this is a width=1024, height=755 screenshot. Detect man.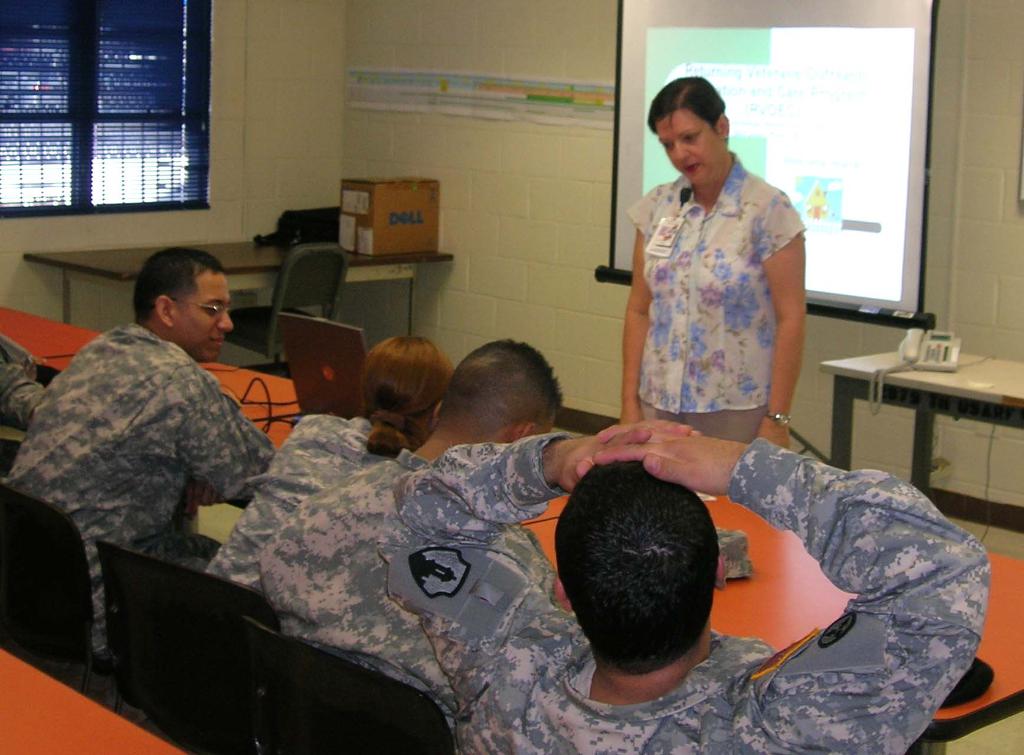
[left=19, top=235, right=297, bottom=640].
